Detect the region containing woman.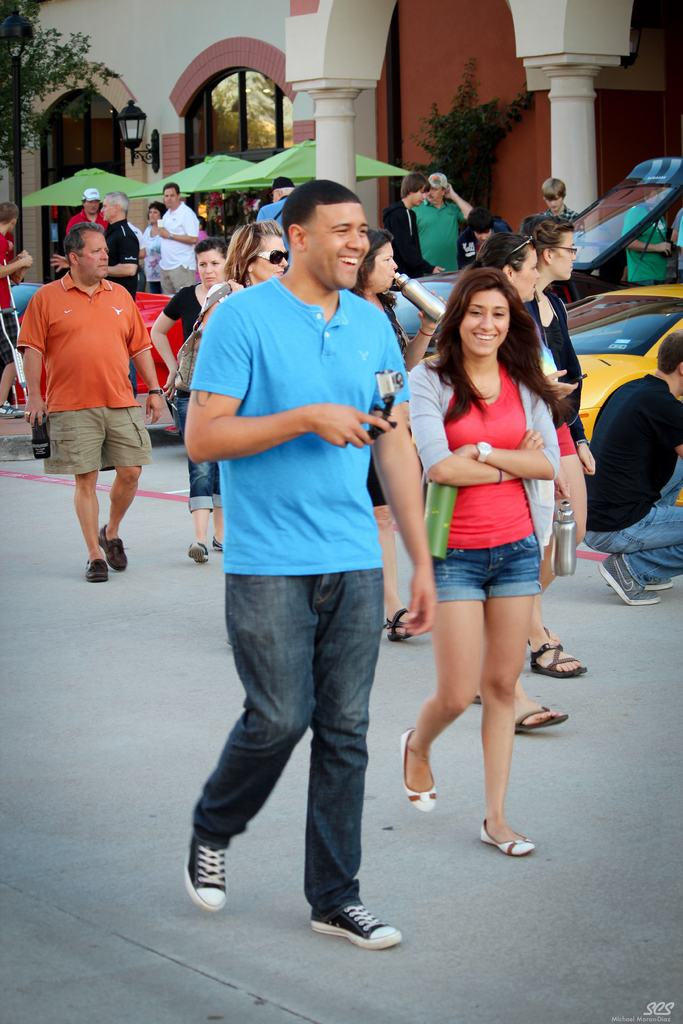
bbox=(145, 239, 233, 562).
